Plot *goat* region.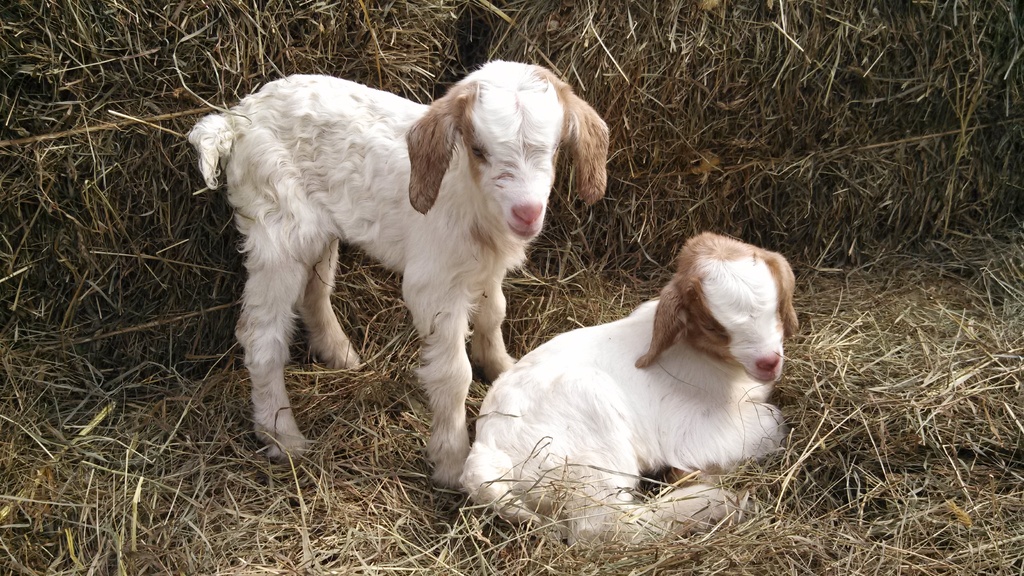
Plotted at select_region(460, 231, 803, 555).
